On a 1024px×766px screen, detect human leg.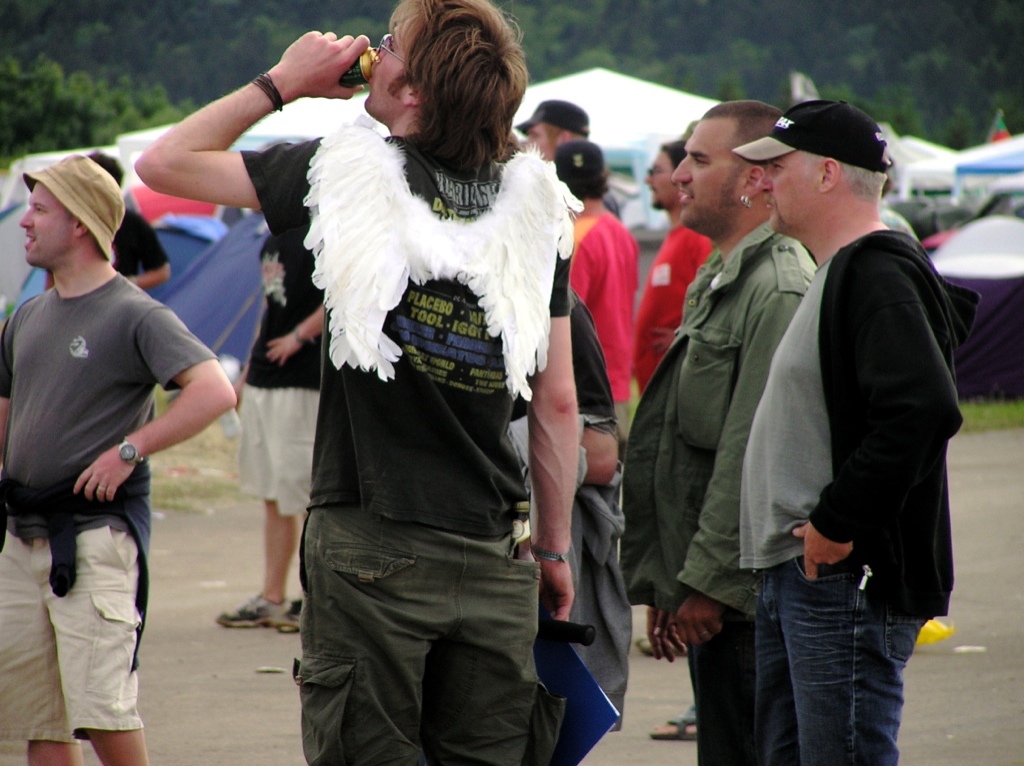
<bbox>771, 549, 916, 764</bbox>.
